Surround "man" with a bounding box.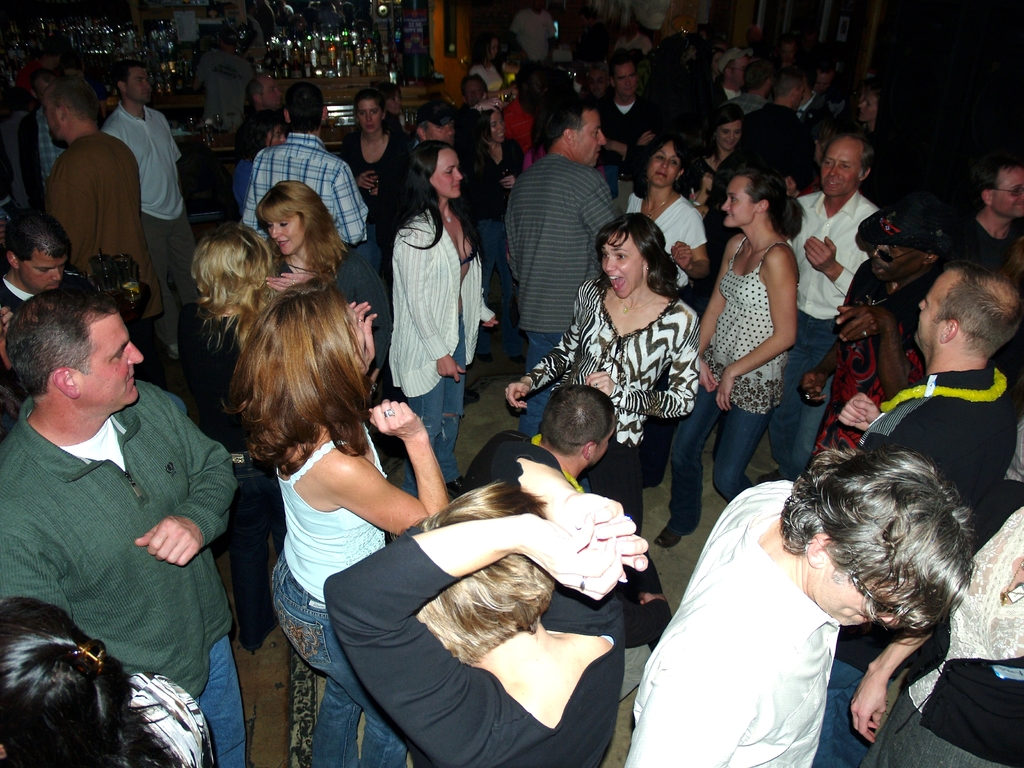
[723, 56, 772, 161].
